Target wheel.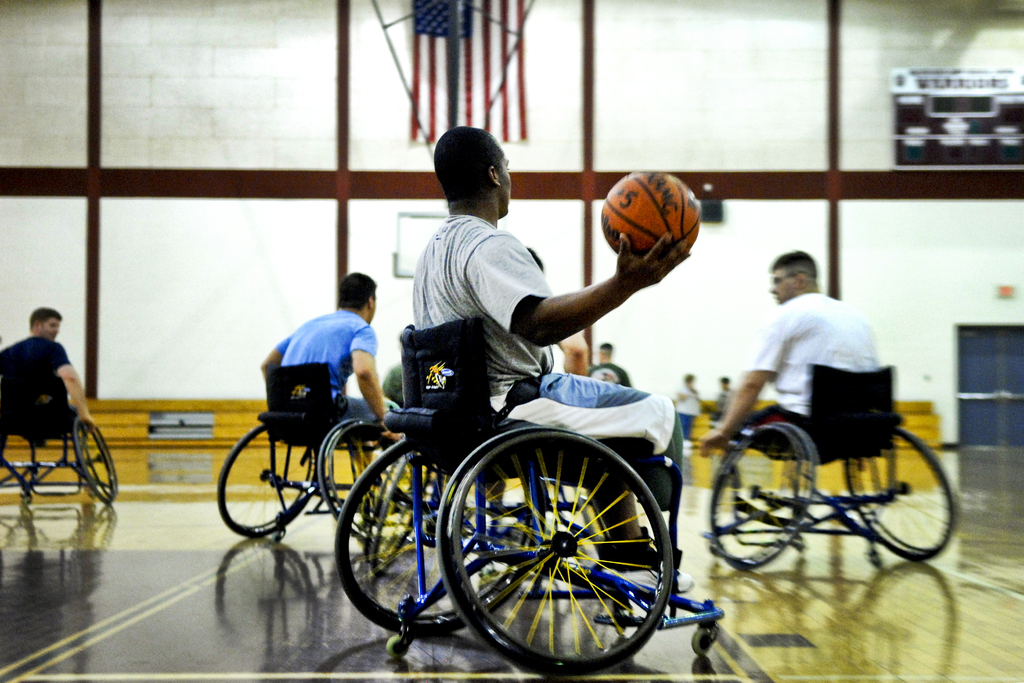
Target region: 362,441,454,580.
